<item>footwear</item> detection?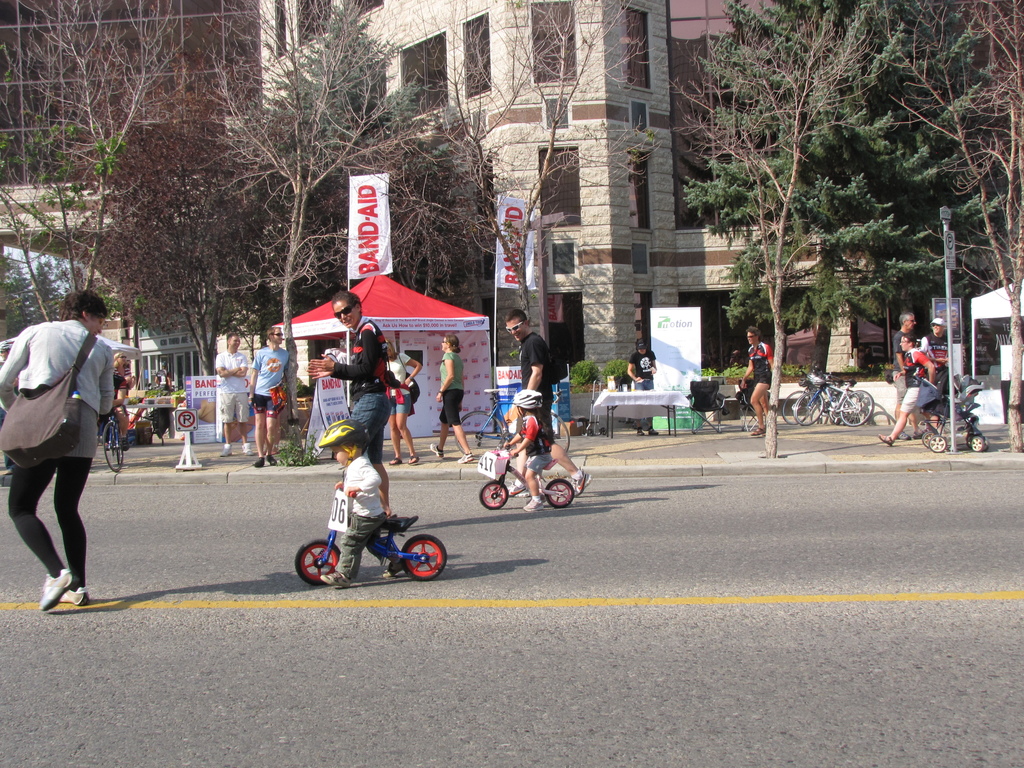
(left=59, top=584, right=93, bottom=606)
